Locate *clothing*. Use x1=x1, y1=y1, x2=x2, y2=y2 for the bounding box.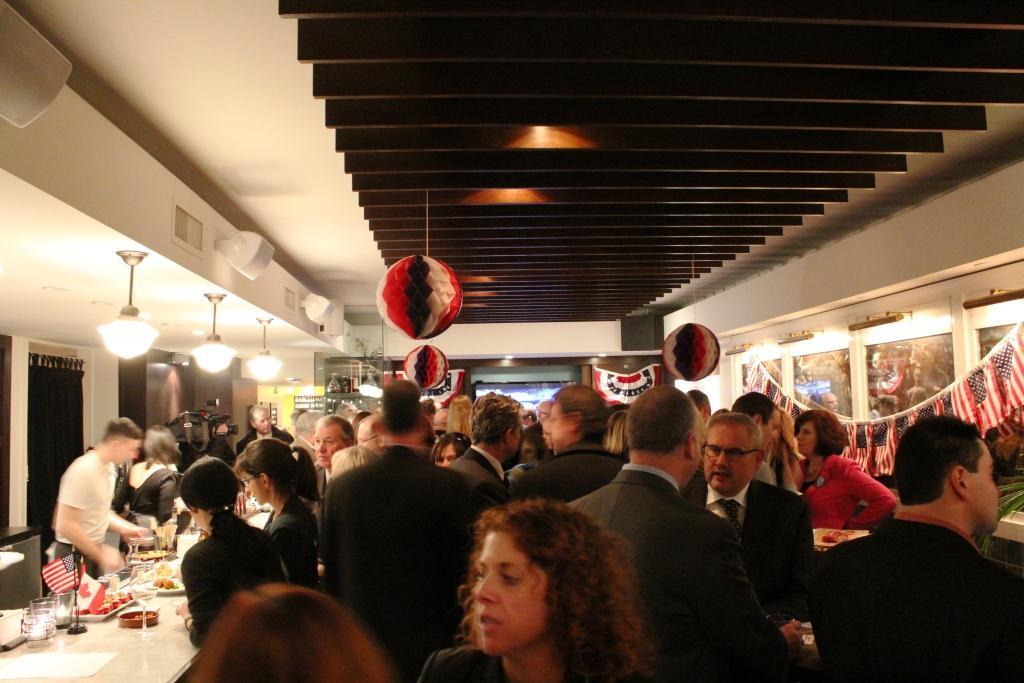
x1=117, y1=465, x2=169, y2=523.
